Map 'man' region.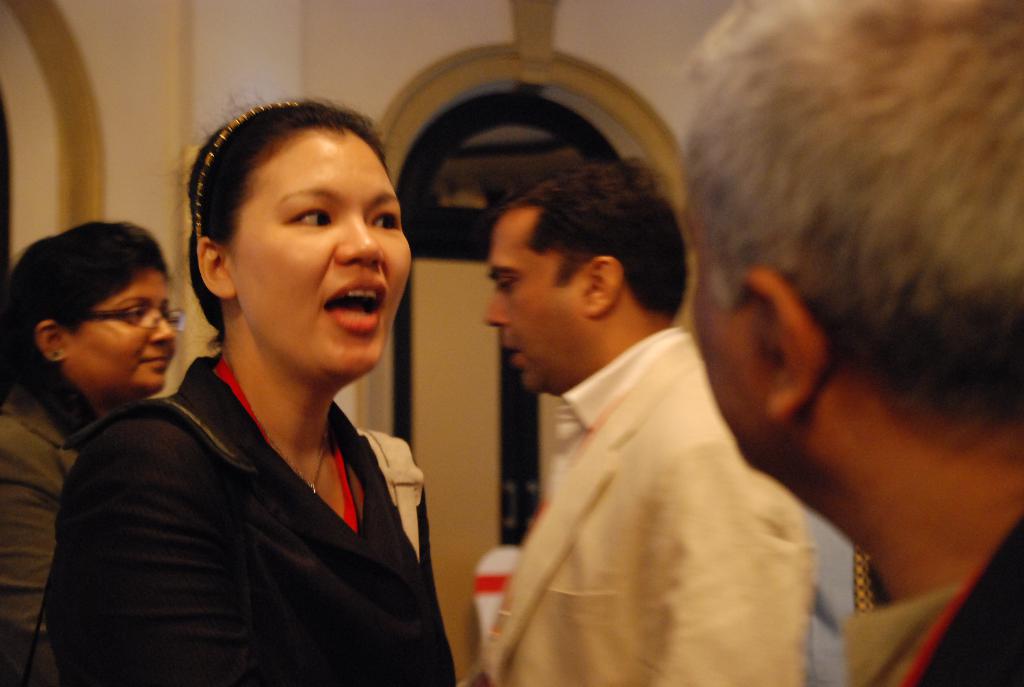
Mapped to x1=683 y1=0 x2=1023 y2=686.
